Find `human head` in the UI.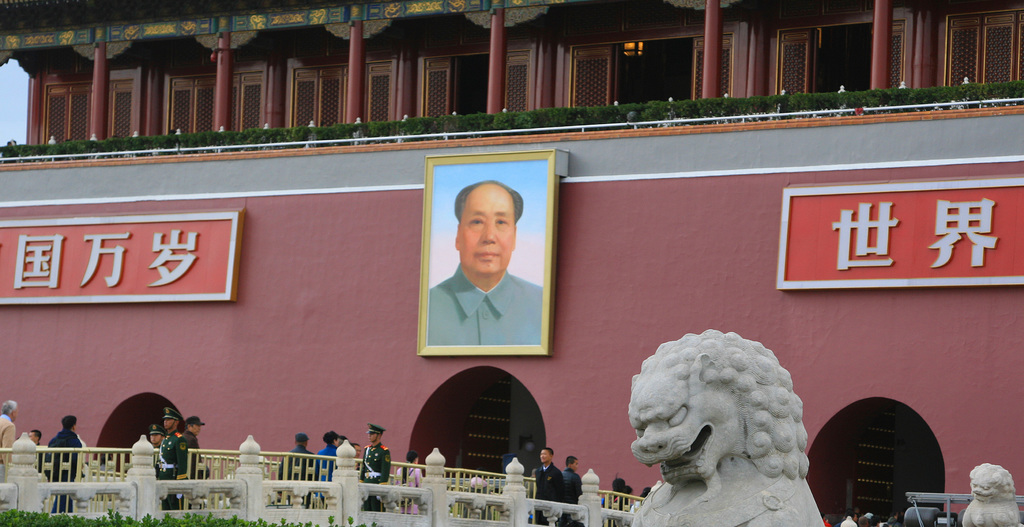
UI element at [540, 449, 557, 464].
